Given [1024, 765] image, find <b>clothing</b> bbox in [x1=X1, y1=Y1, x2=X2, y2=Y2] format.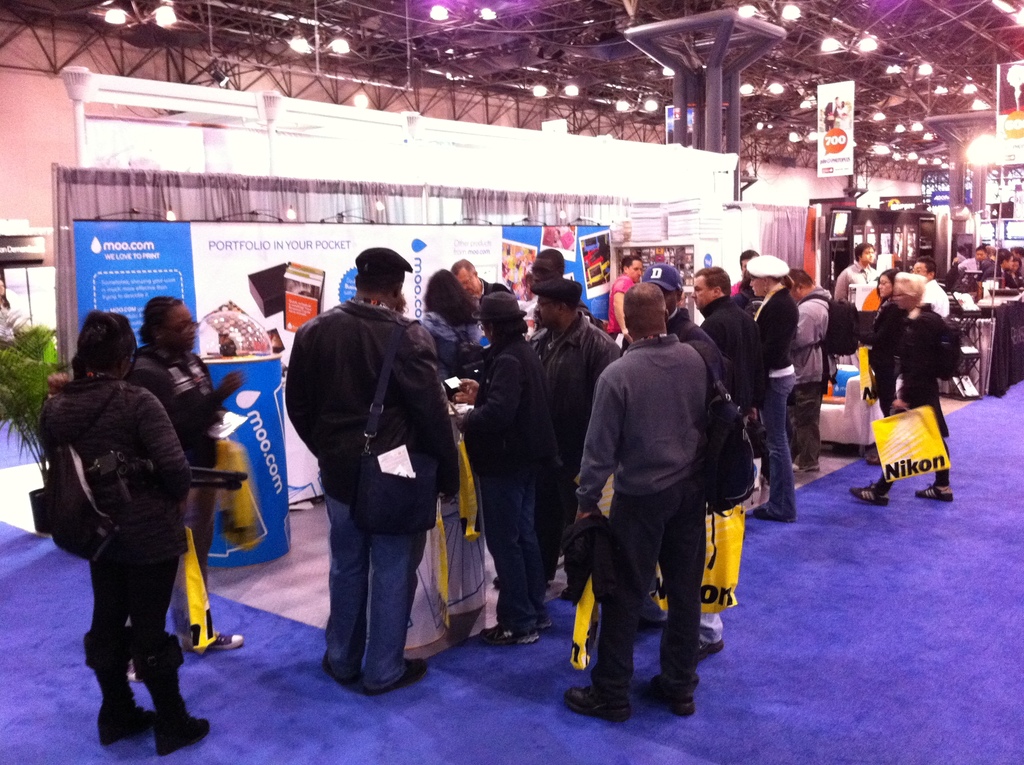
[x1=321, y1=487, x2=424, y2=685].
